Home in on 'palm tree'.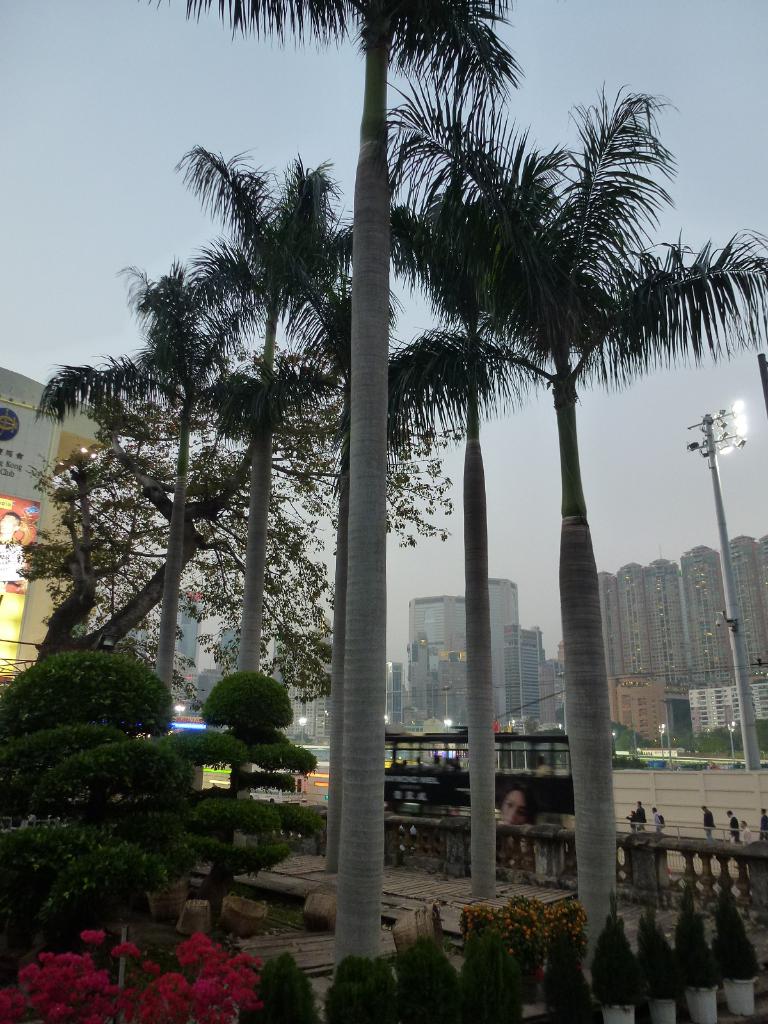
Homed in at bbox=(116, 236, 271, 701).
